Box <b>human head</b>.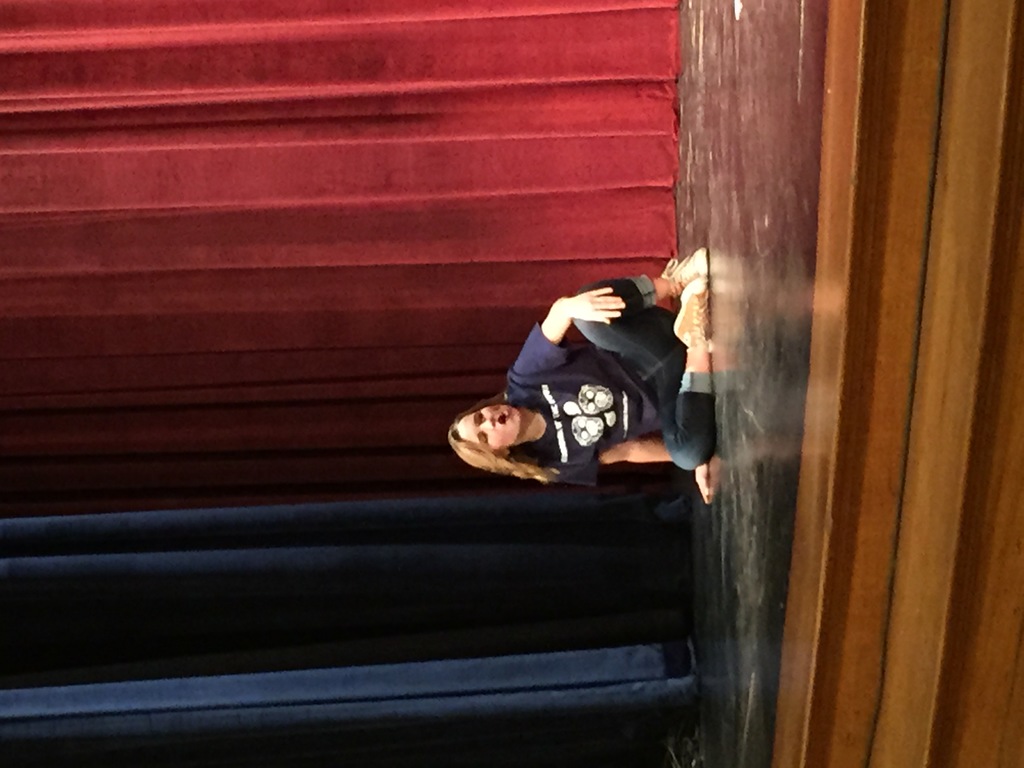
locate(447, 392, 546, 470).
